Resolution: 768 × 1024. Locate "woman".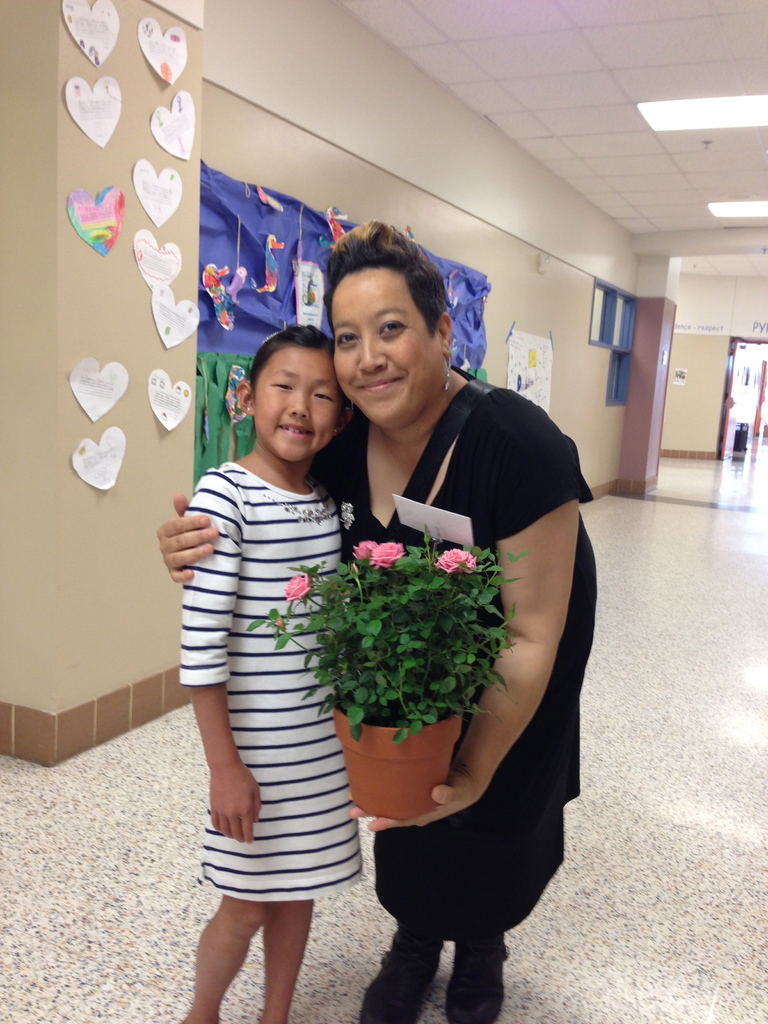
227/245/589/994.
